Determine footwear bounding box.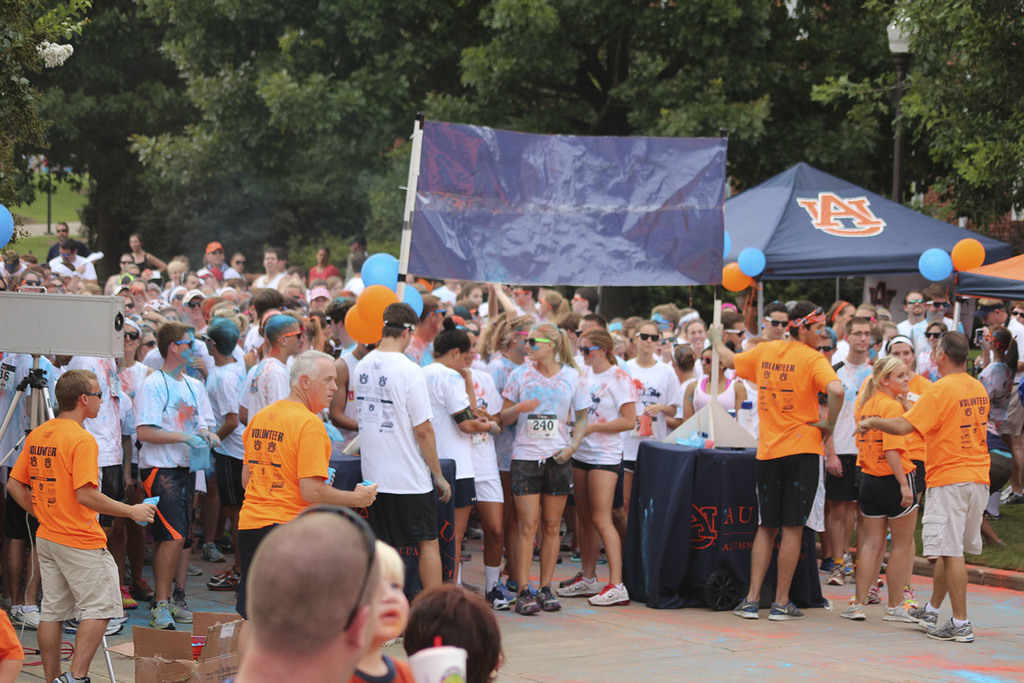
Determined: [173, 601, 191, 622].
